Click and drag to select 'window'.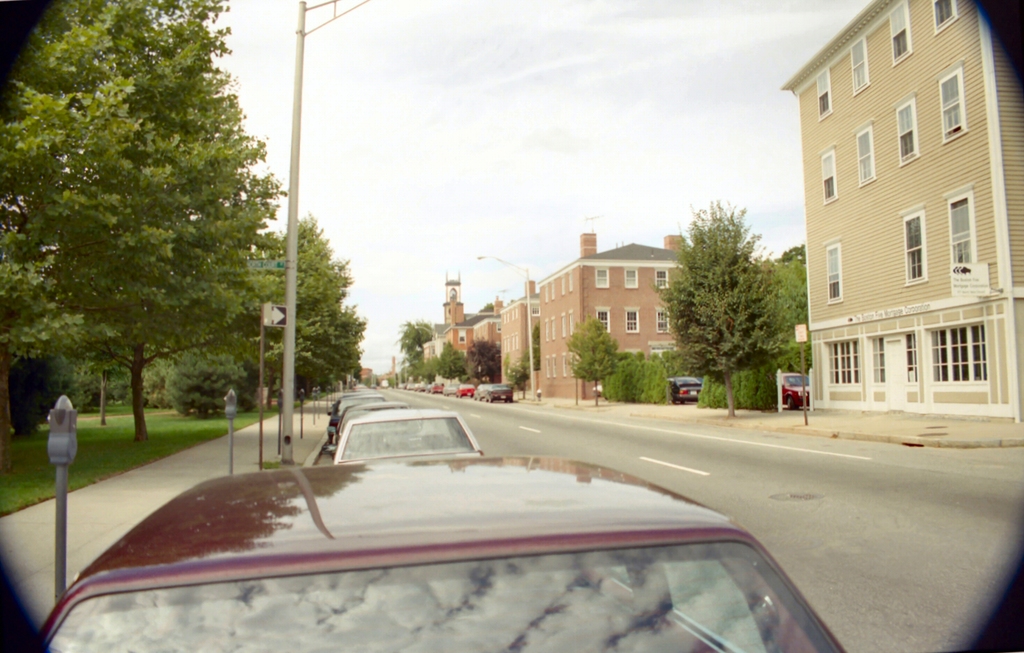
Selection: <box>550,351,556,376</box>.
